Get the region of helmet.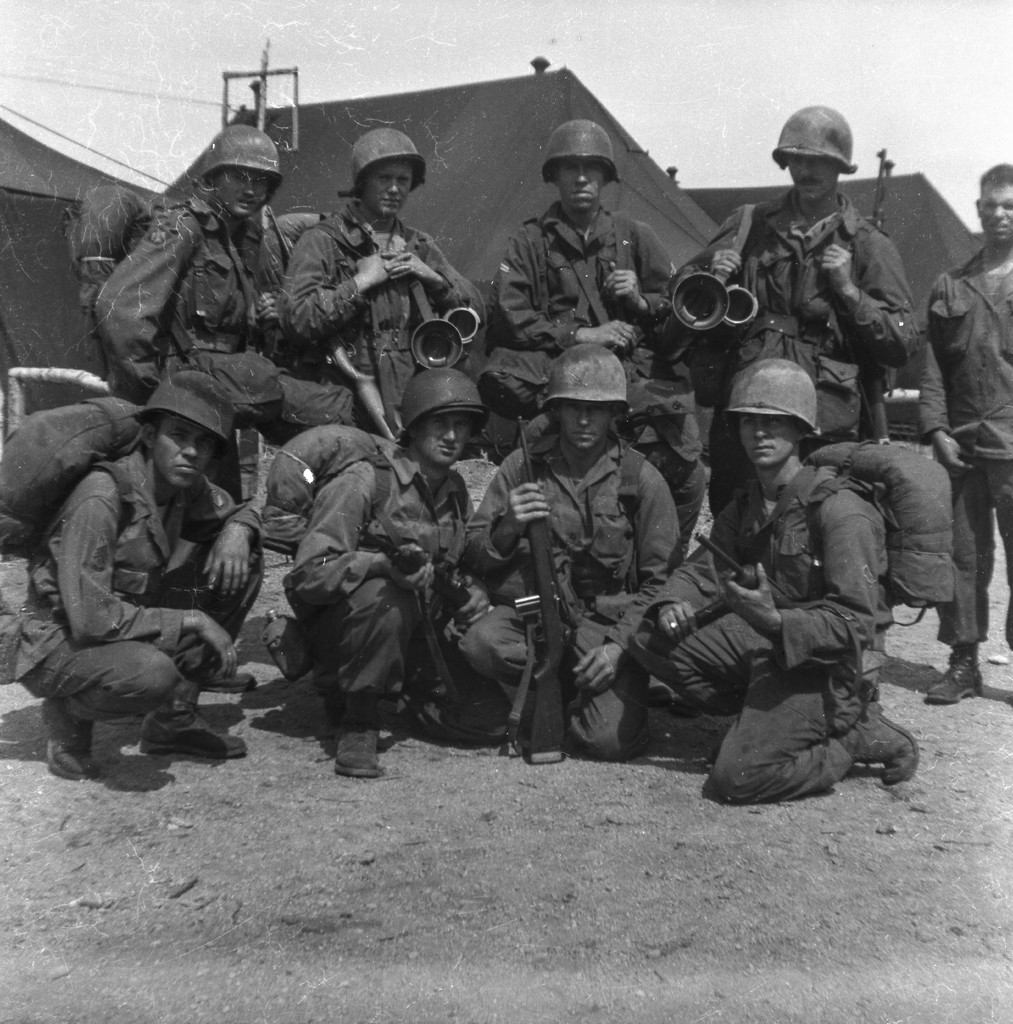
BBox(399, 372, 483, 458).
